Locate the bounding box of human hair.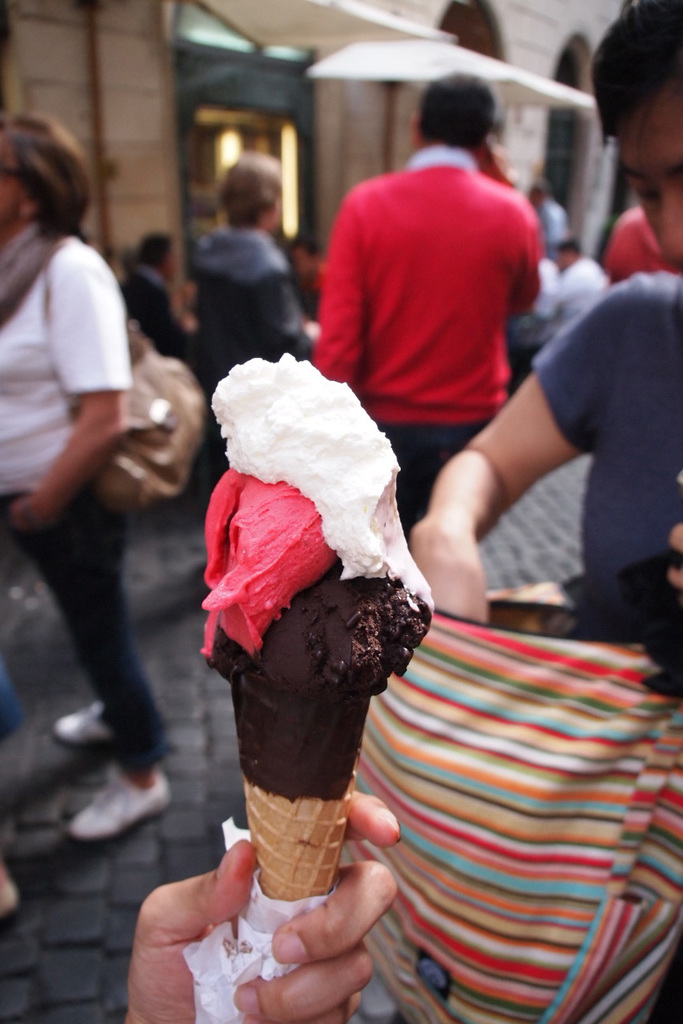
Bounding box: l=549, t=232, r=576, b=261.
